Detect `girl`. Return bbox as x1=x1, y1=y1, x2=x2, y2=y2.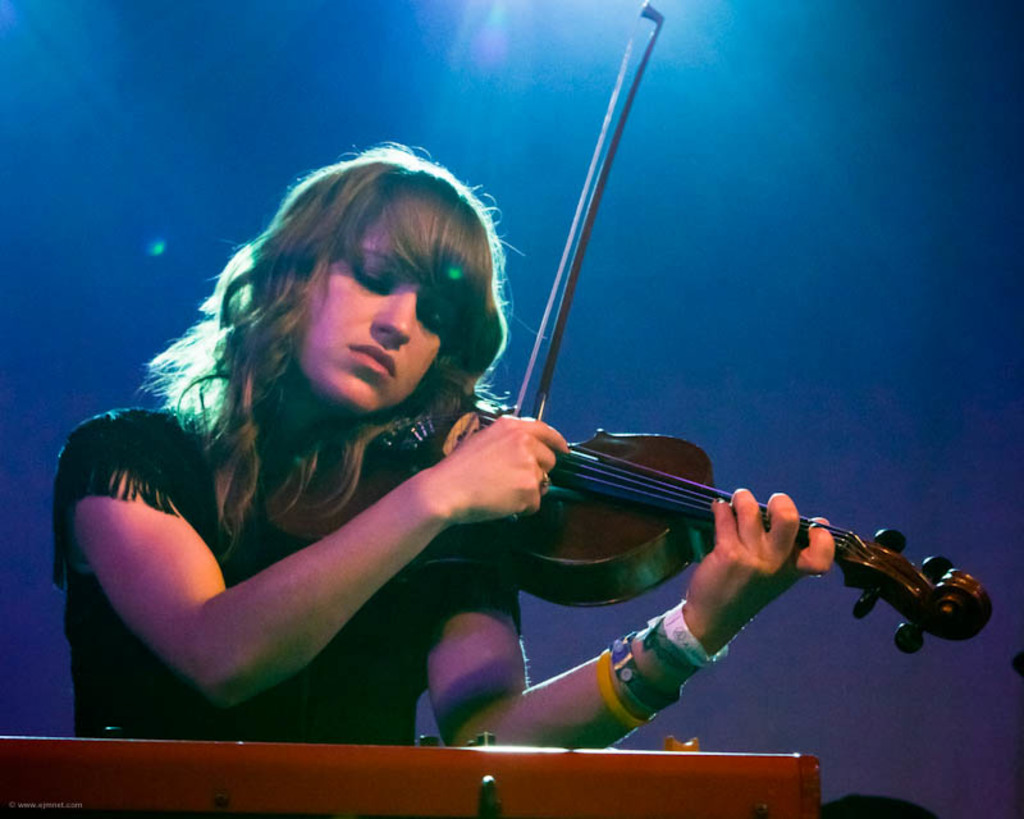
x1=52, y1=136, x2=836, y2=747.
